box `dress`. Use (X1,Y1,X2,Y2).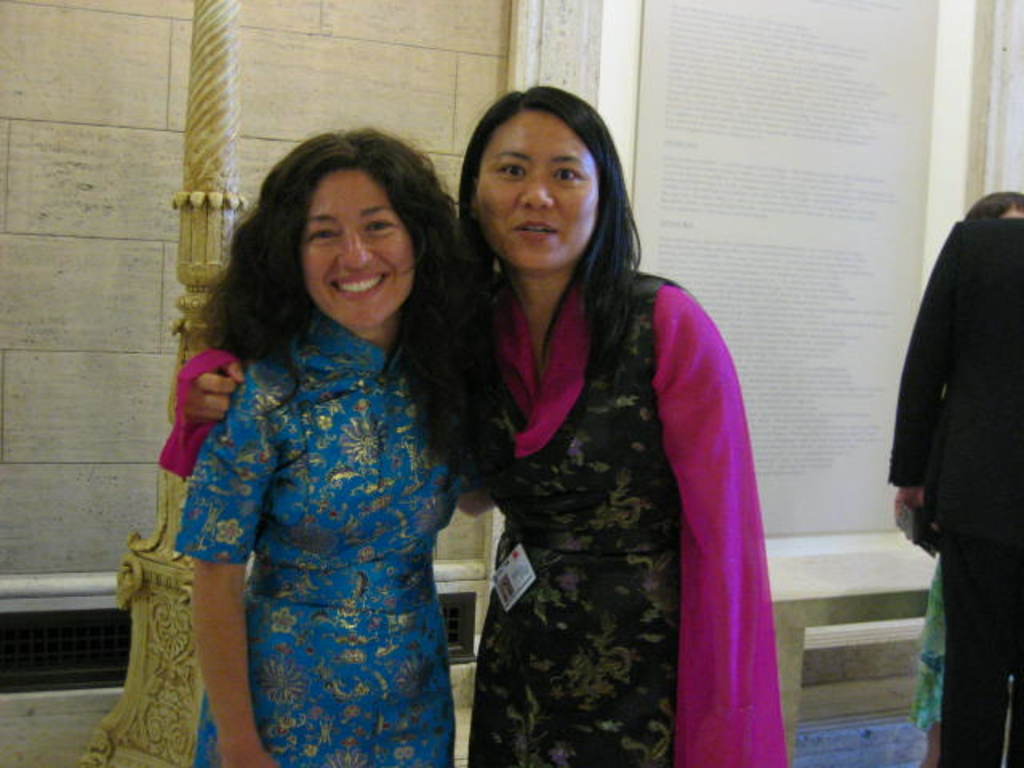
(462,269,675,766).
